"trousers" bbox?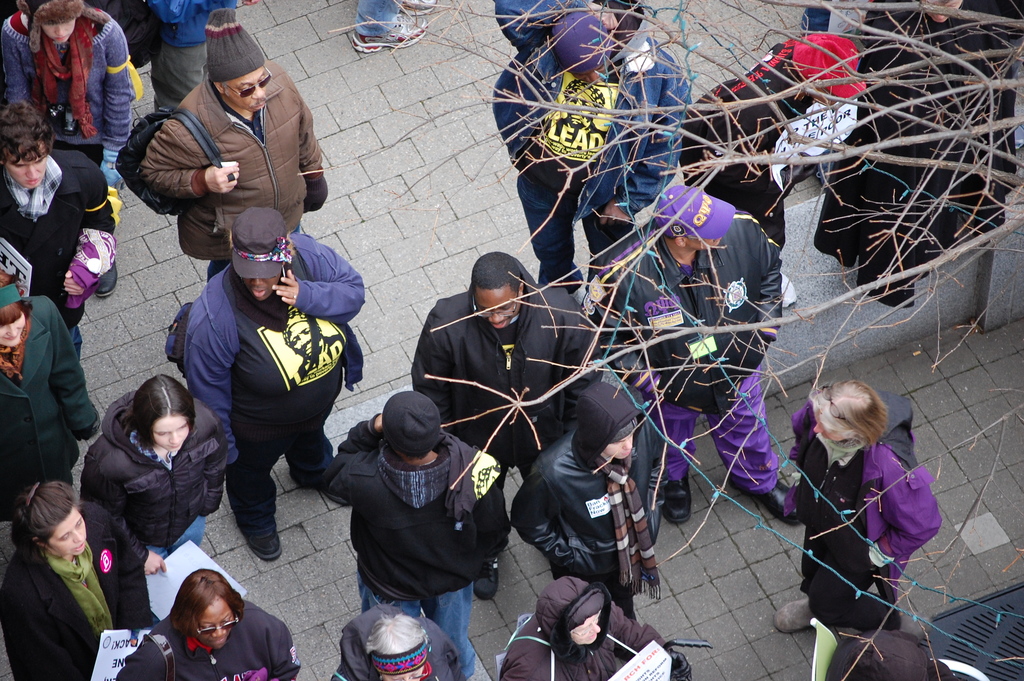
rect(224, 432, 339, 539)
